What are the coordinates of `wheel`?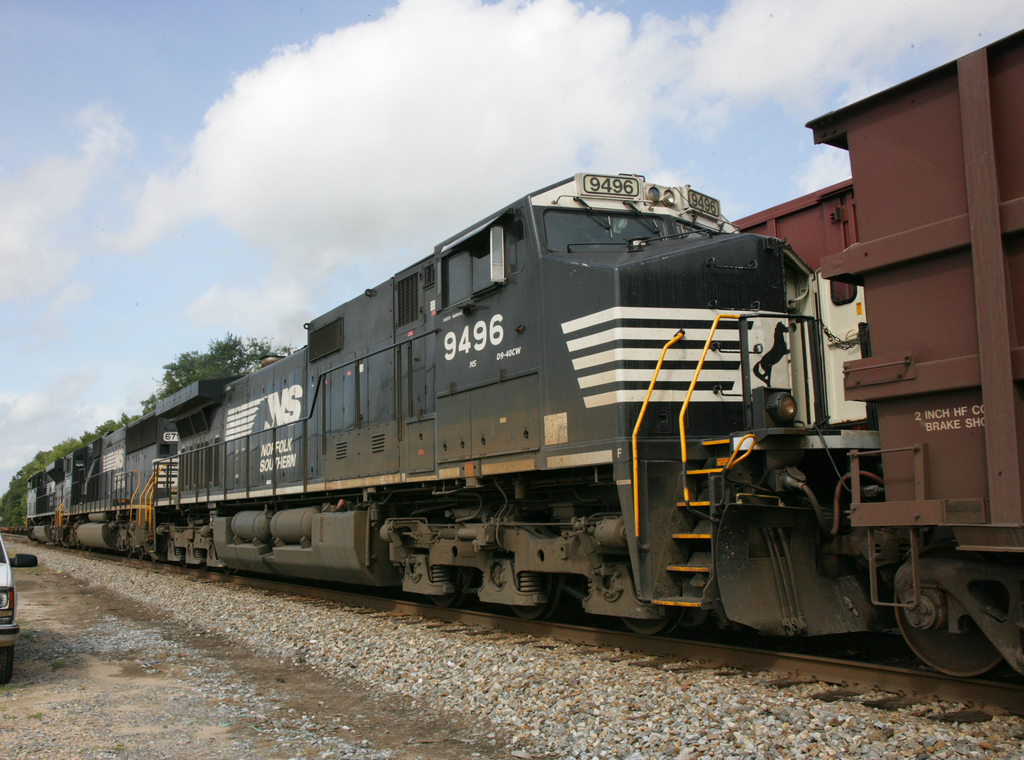
x1=893, y1=563, x2=1011, y2=686.
